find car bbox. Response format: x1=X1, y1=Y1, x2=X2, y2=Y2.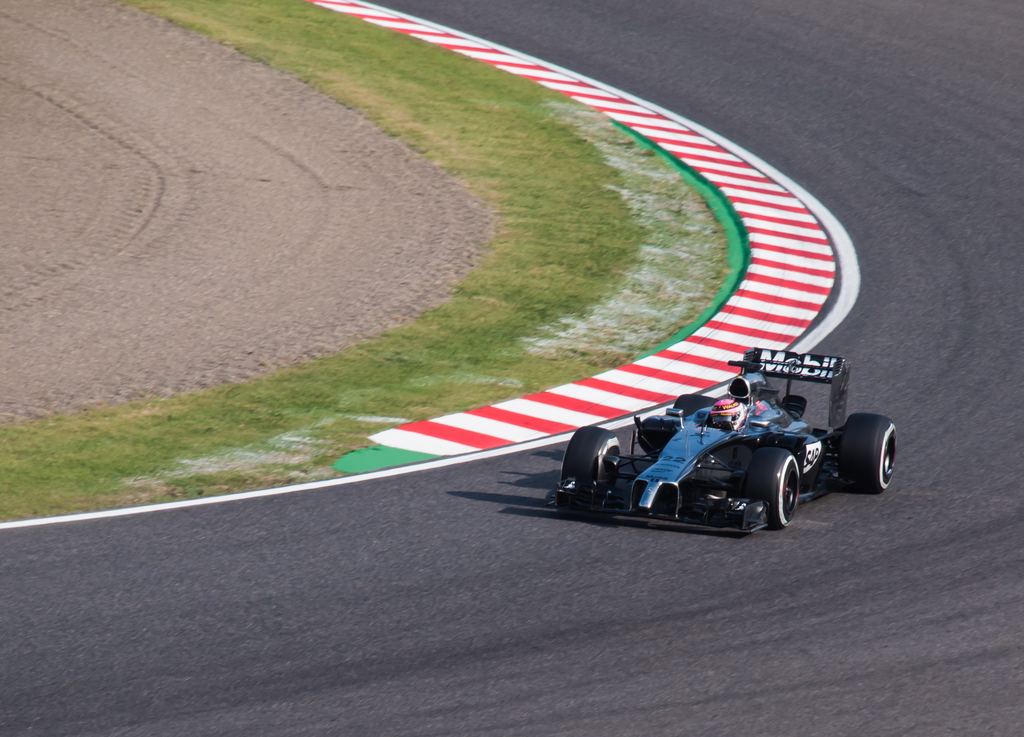
x1=556, y1=345, x2=907, y2=533.
